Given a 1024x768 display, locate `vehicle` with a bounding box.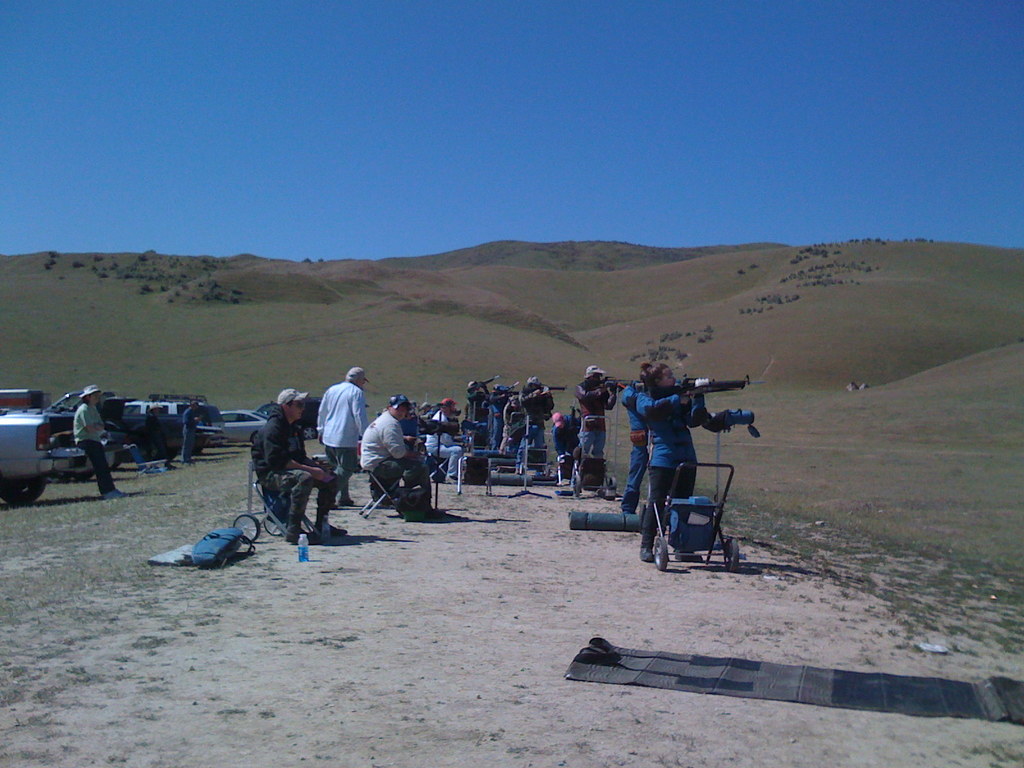
Located: {"x1": 0, "y1": 401, "x2": 119, "y2": 509}.
